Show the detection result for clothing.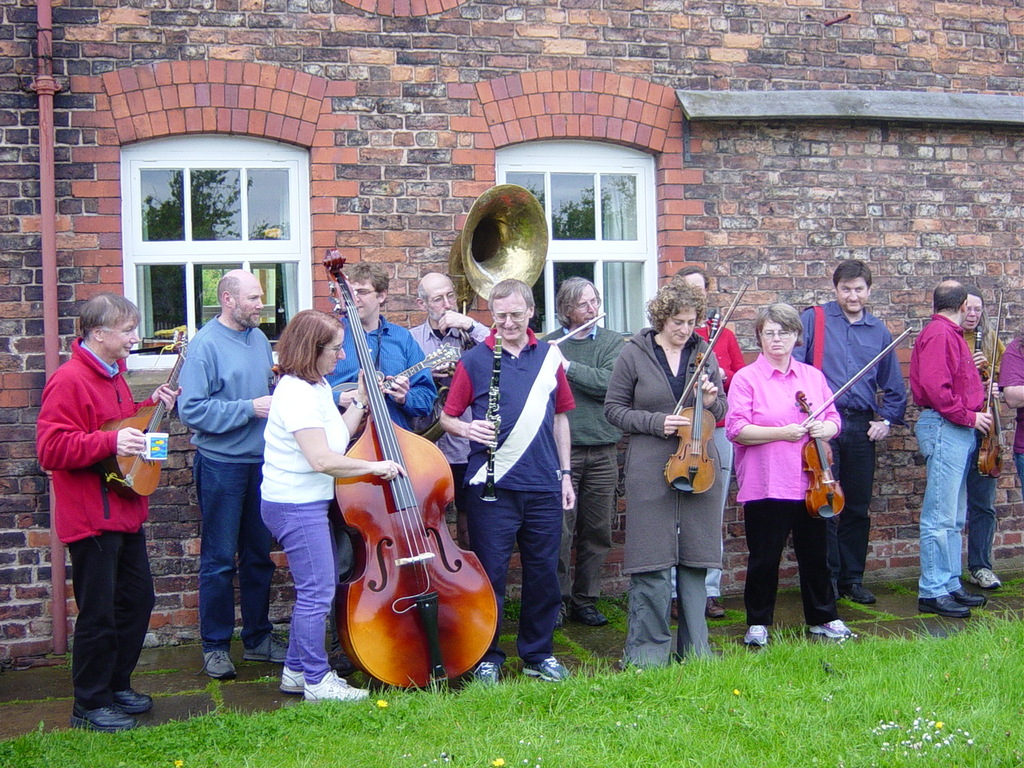
rect(266, 352, 371, 656).
